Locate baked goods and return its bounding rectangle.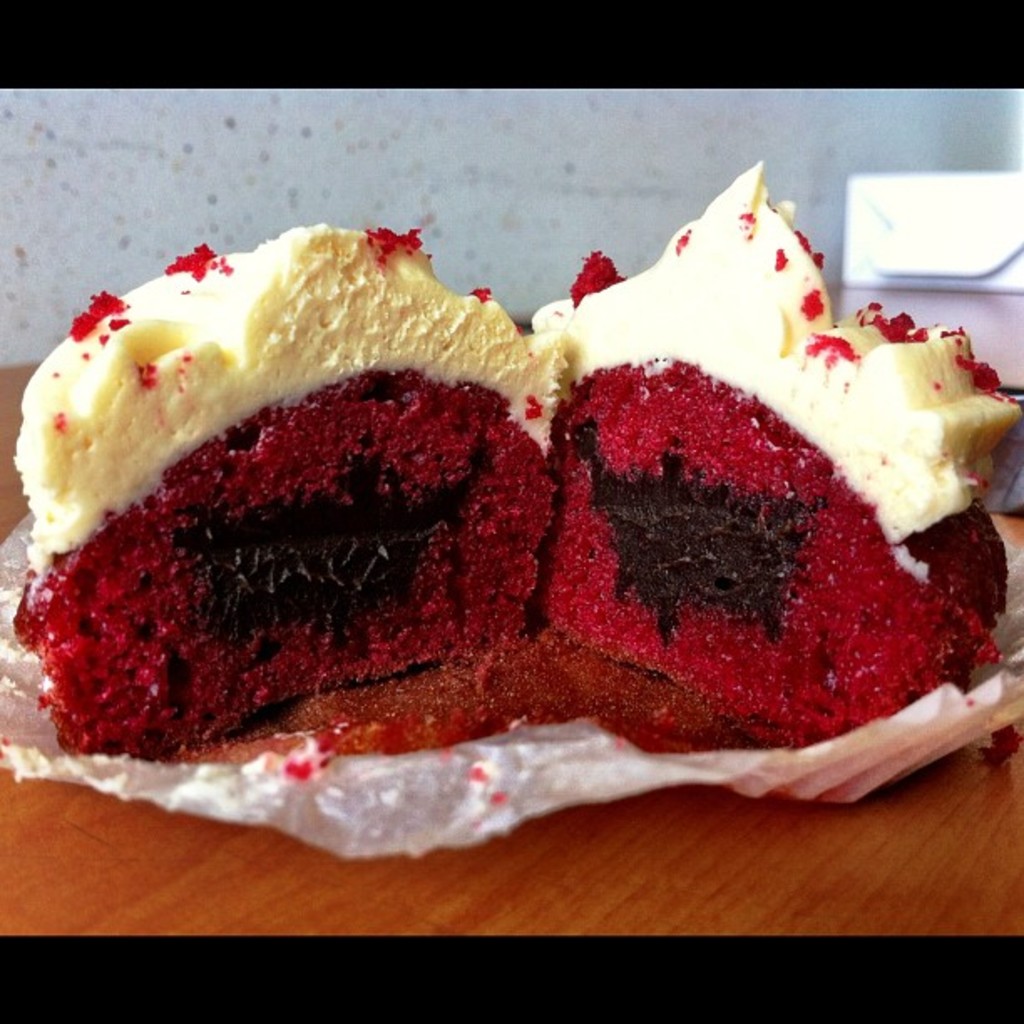
x1=539, y1=161, x2=1022, y2=746.
